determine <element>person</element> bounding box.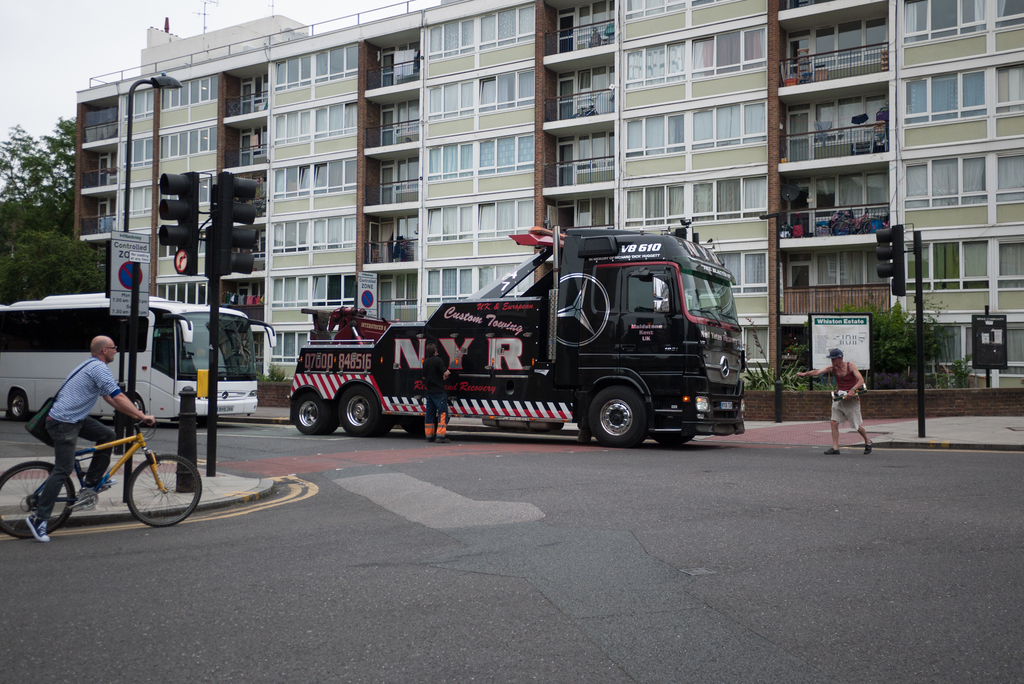
Determined: crop(798, 347, 873, 457).
